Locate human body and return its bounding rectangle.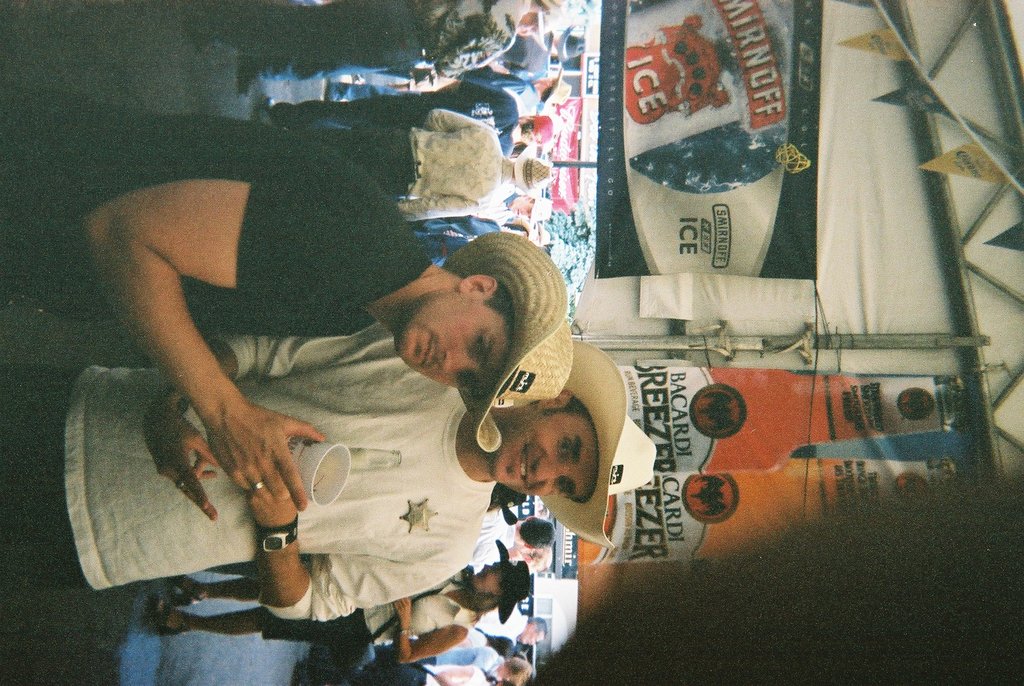
region(235, 0, 504, 99).
